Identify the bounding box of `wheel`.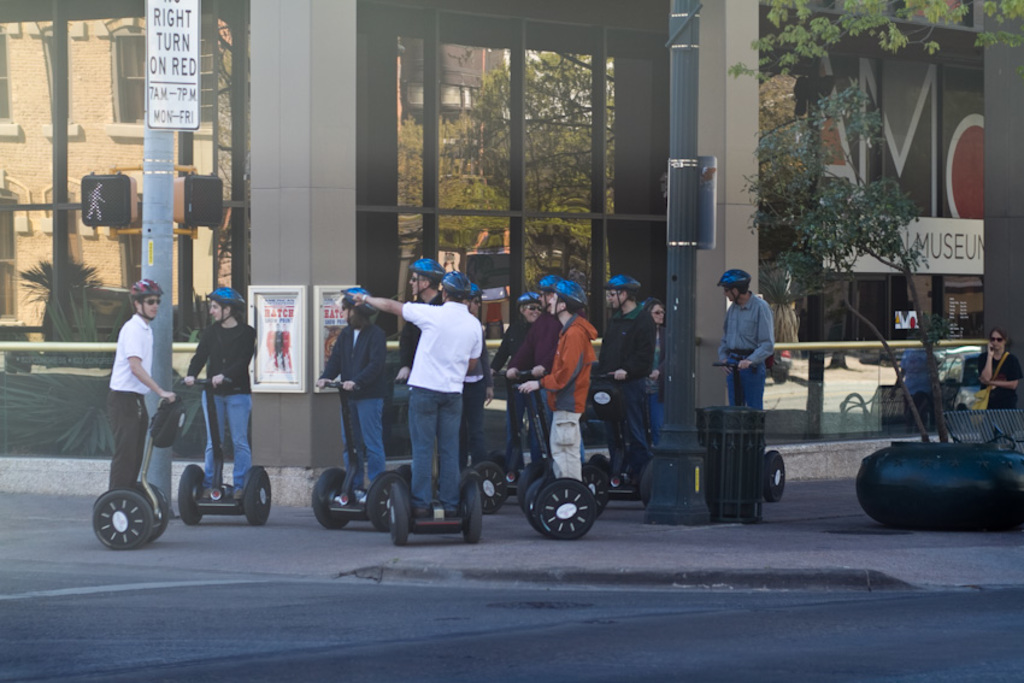
<box>389,478,416,546</box>.
